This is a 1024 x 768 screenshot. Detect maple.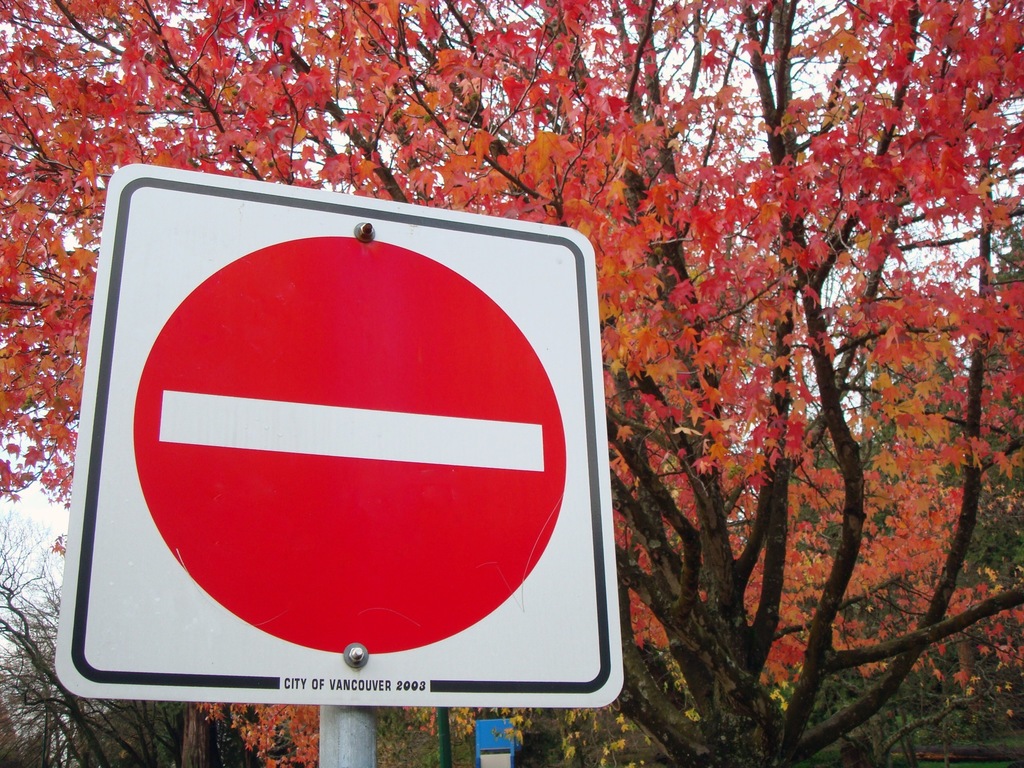
{"left": 0, "top": 0, "right": 1023, "bottom": 767}.
